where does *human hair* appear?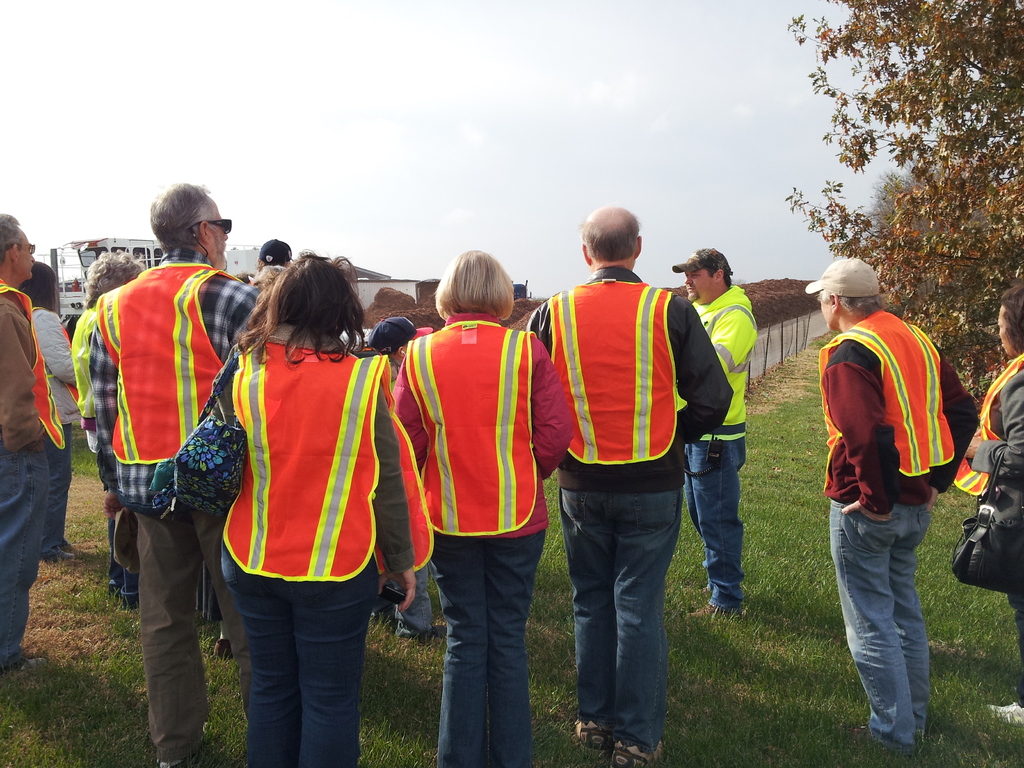
Appears at crop(247, 259, 359, 366).
